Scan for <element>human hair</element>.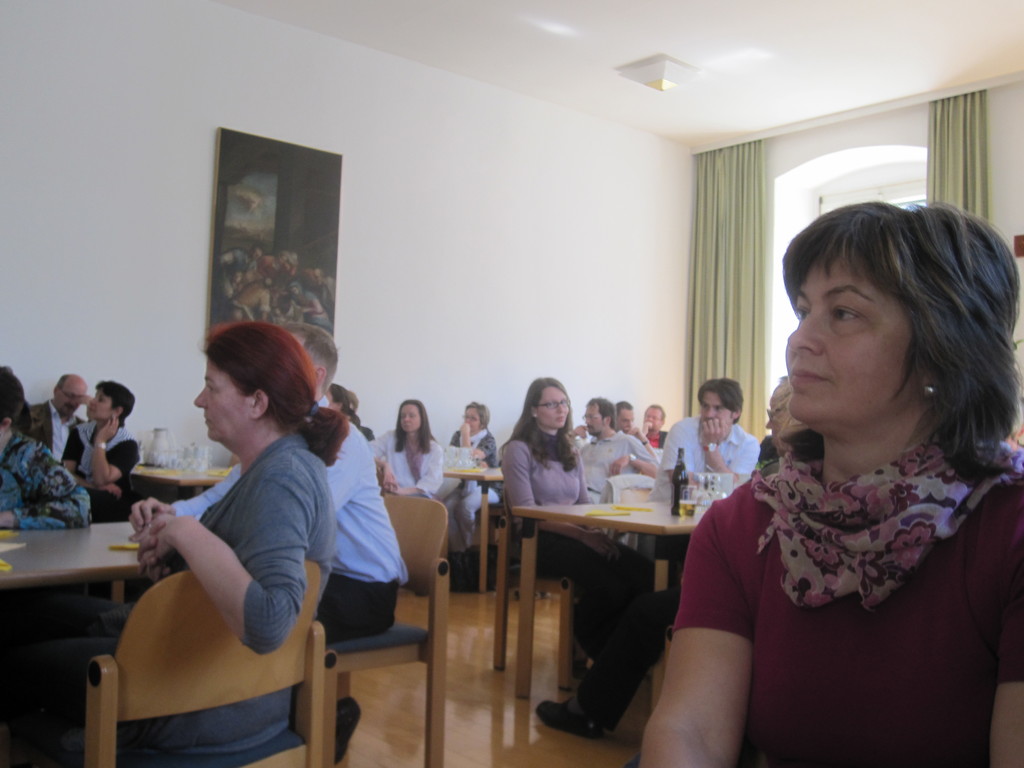
Scan result: [left=329, top=385, right=364, bottom=426].
